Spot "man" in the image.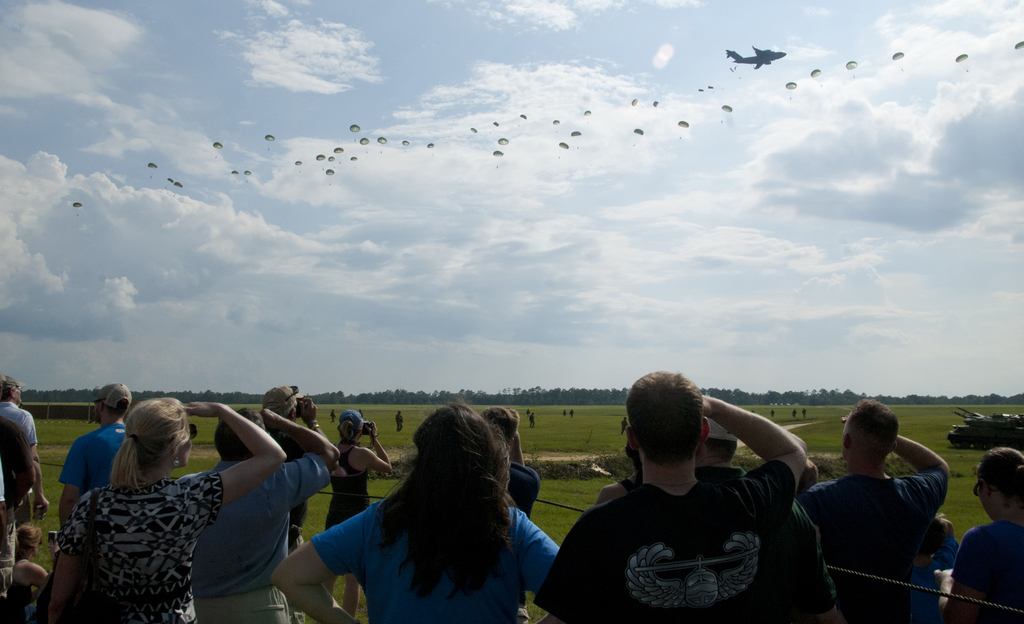
"man" found at x1=791, y1=405, x2=970, y2=617.
